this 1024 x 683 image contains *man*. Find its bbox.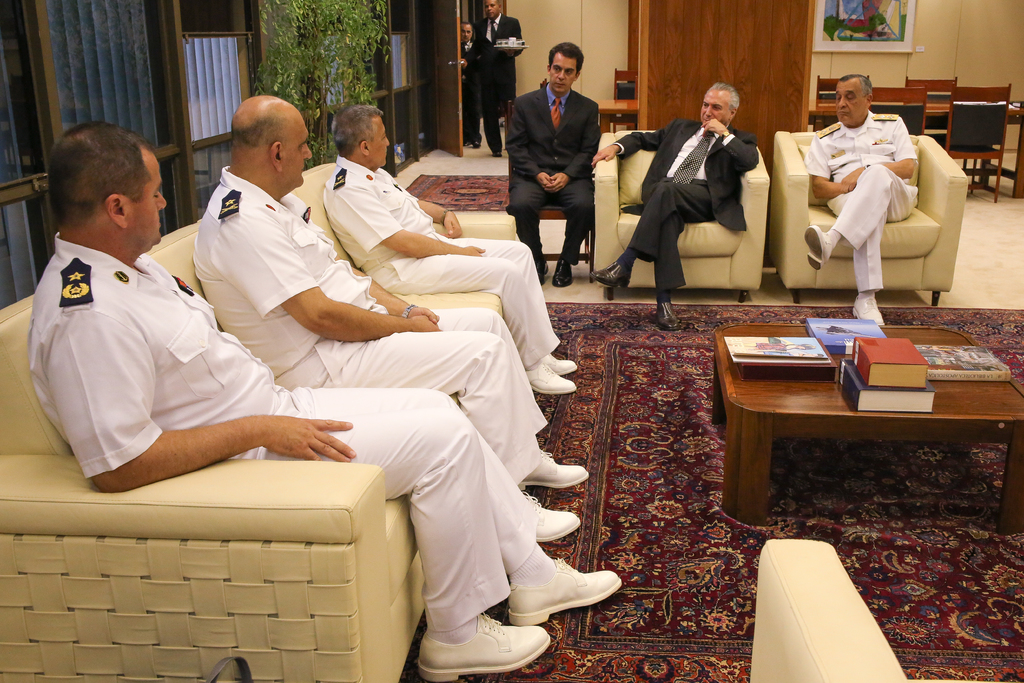
[186,93,586,539].
